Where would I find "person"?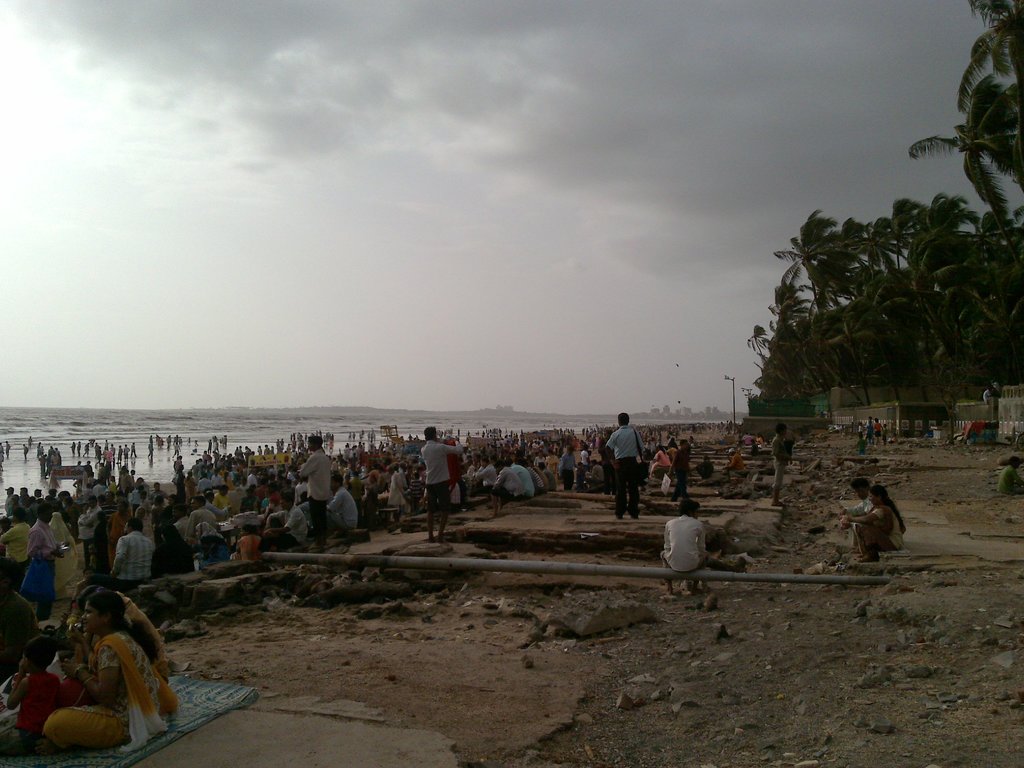
At [x1=294, y1=433, x2=336, y2=550].
